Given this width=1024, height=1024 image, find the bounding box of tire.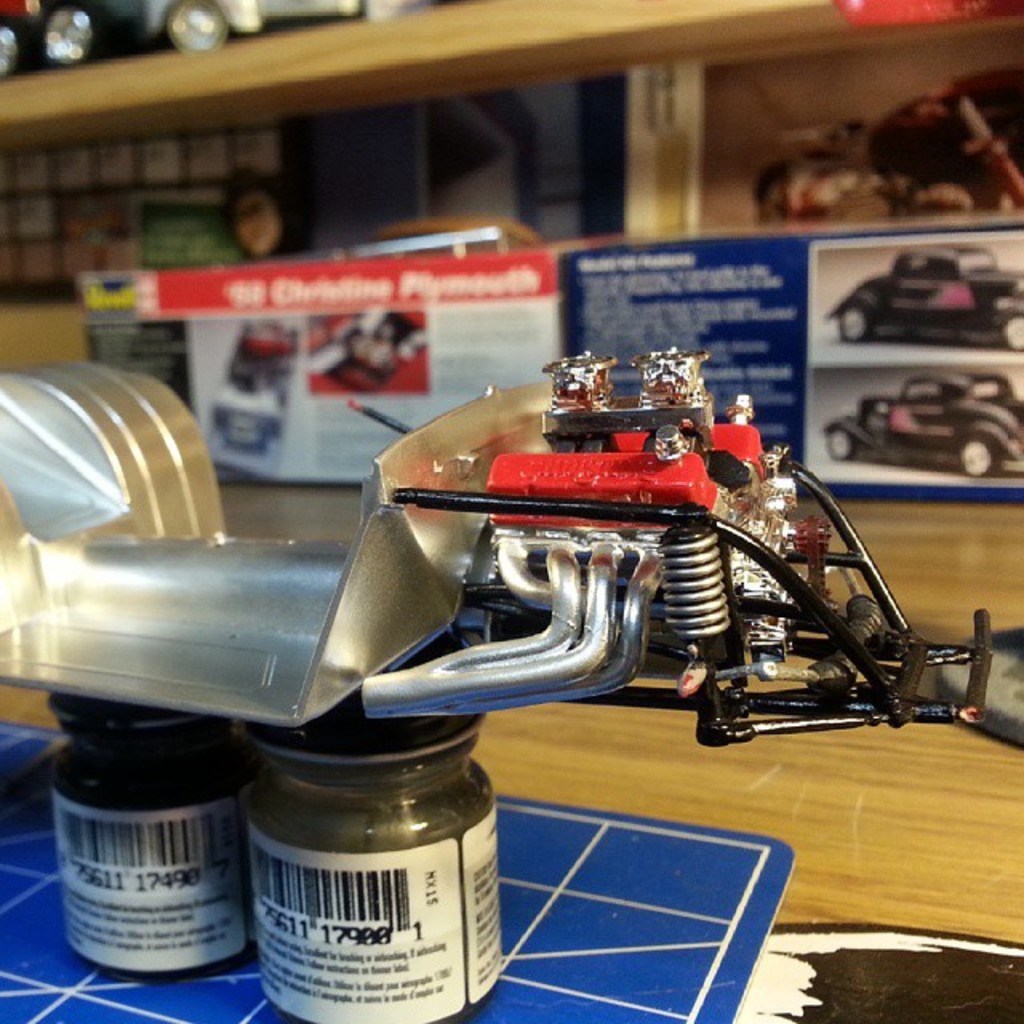
(952, 440, 1005, 480).
